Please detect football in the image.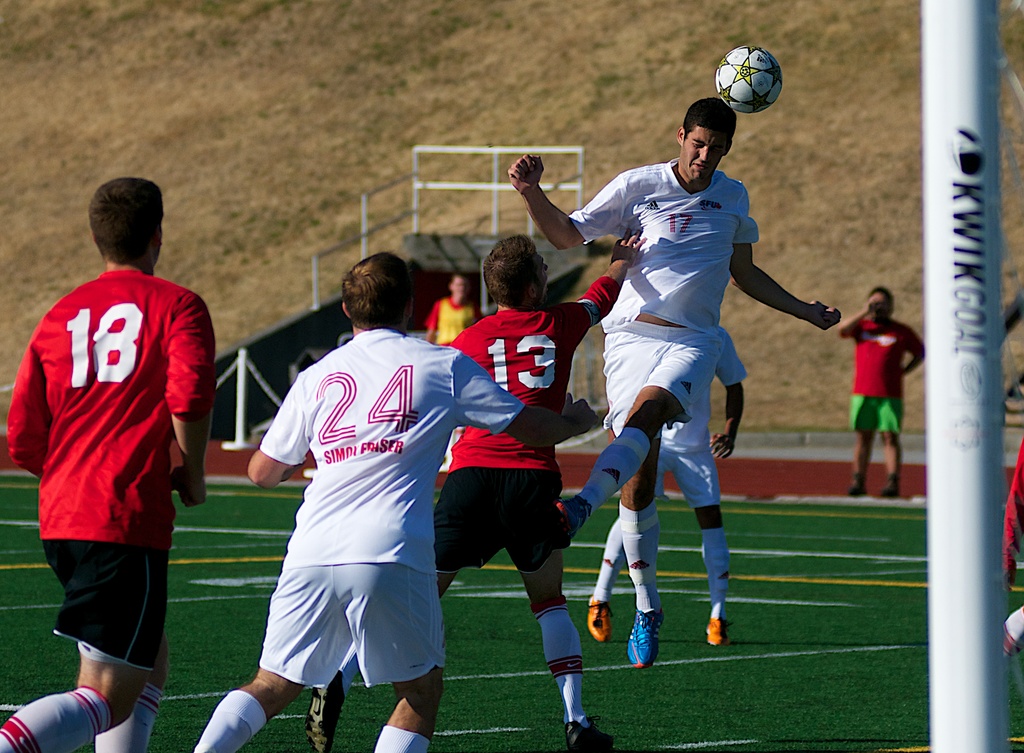
l=713, t=43, r=785, b=114.
